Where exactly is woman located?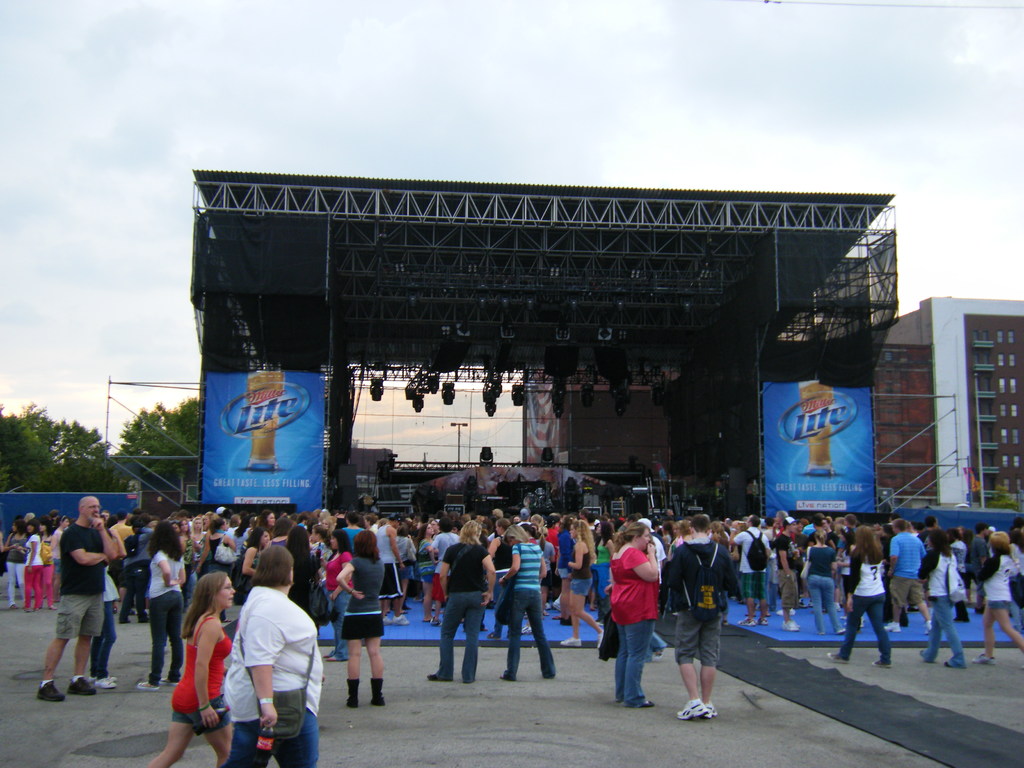
Its bounding box is bbox=[567, 519, 608, 647].
